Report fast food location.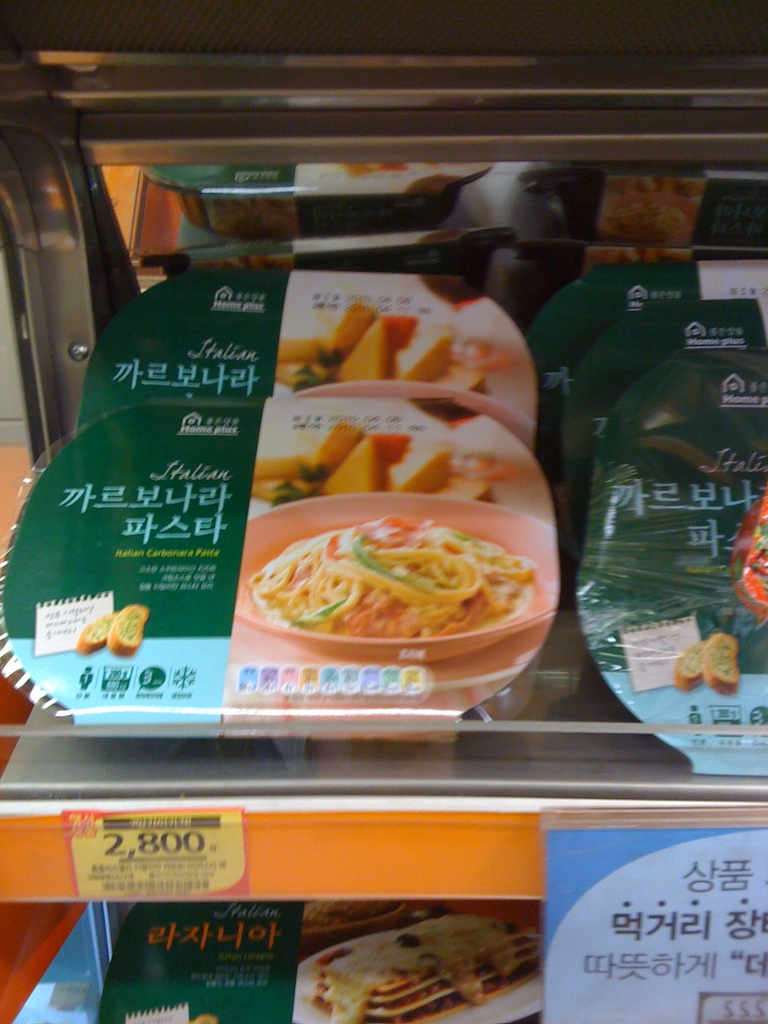
Report: box=[77, 614, 114, 653].
